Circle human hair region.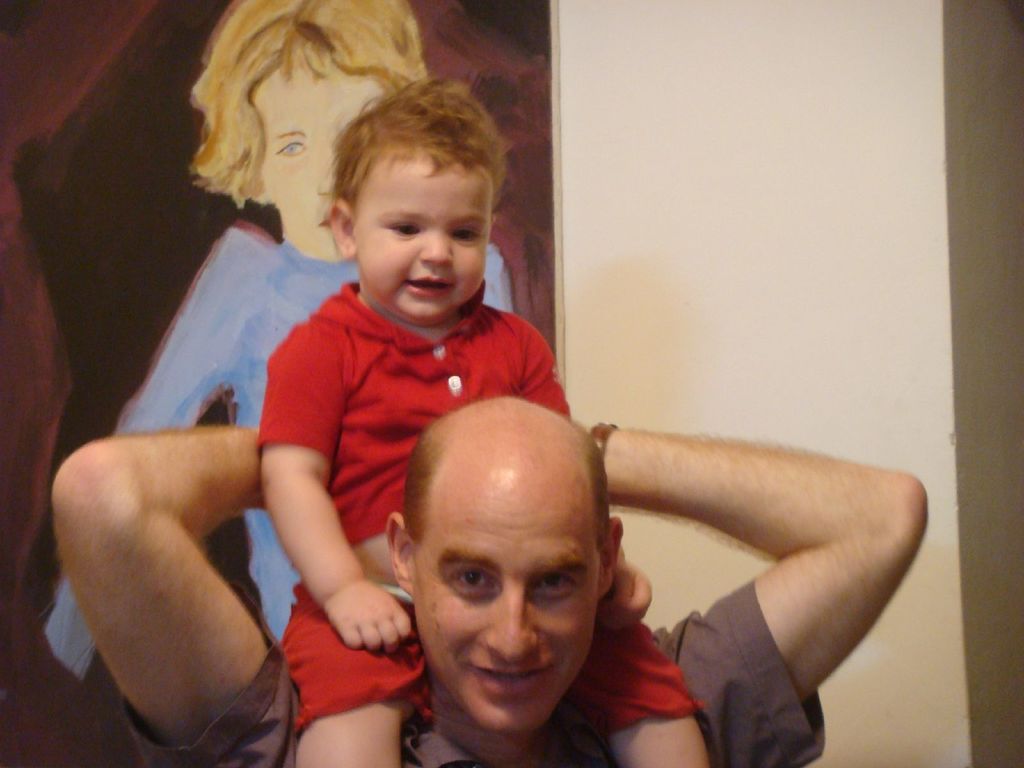
Region: rect(320, 81, 496, 271).
